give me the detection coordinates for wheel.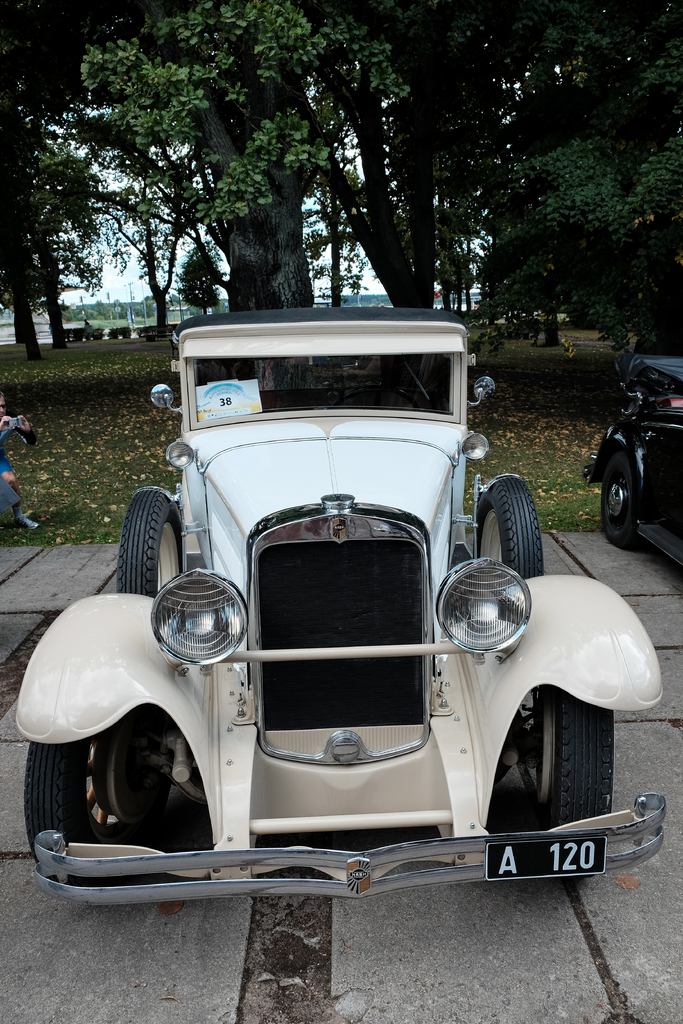
<box>472,472,542,577</box>.
